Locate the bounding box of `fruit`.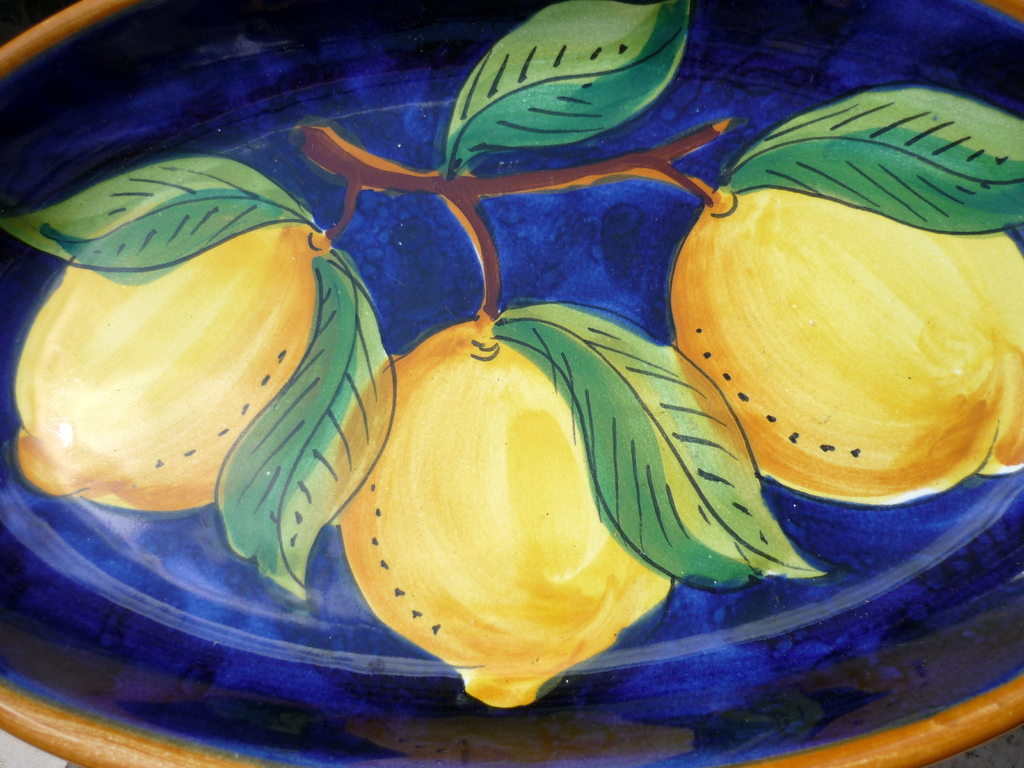
Bounding box: <bbox>13, 219, 334, 512</bbox>.
